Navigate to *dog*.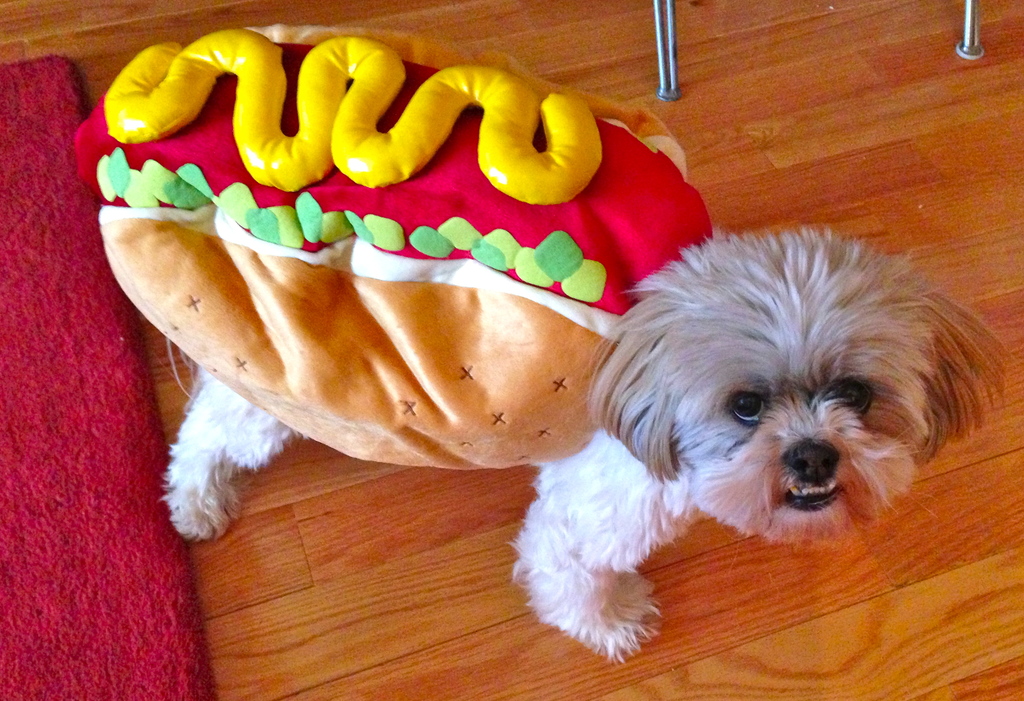
Navigation target: l=70, t=22, r=1016, b=669.
